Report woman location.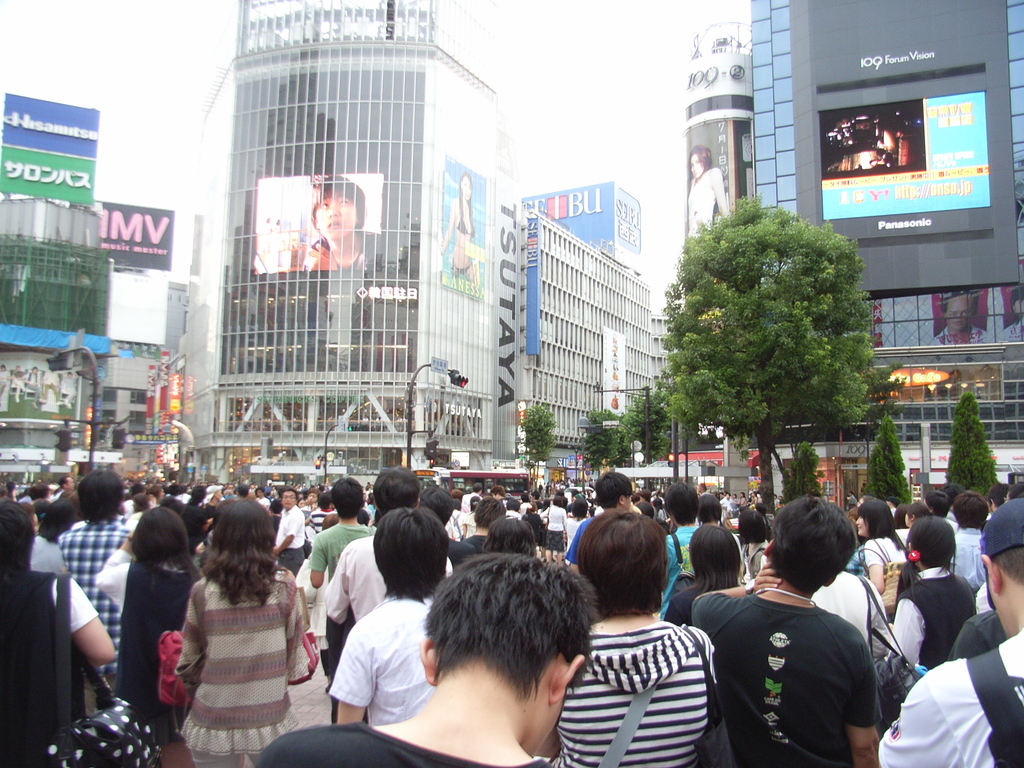
Report: crop(548, 508, 712, 767).
